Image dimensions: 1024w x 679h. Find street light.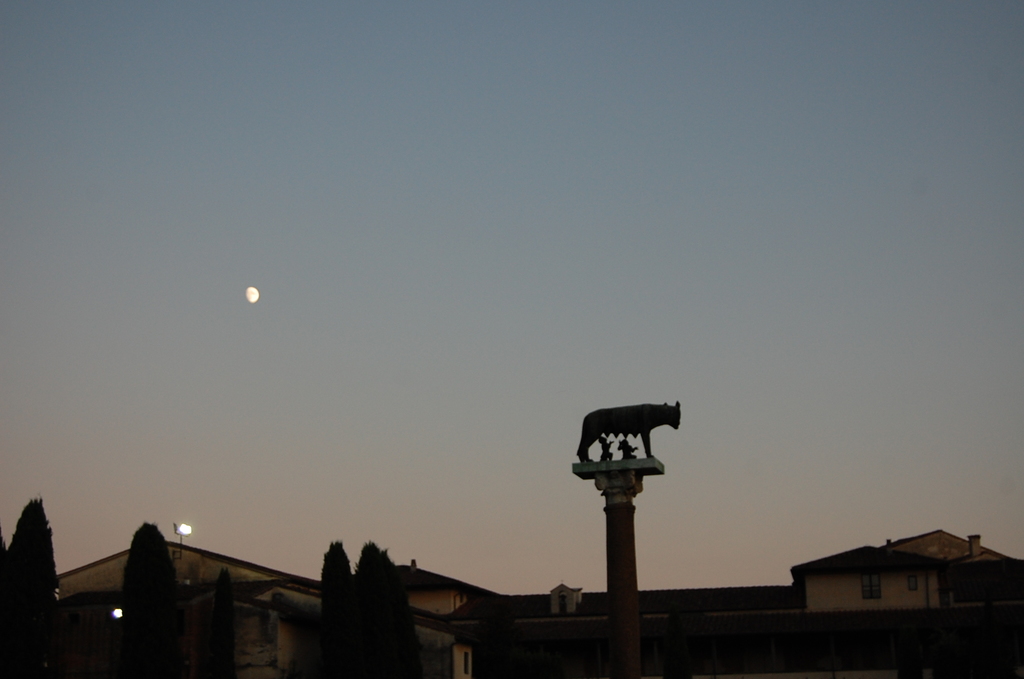
x1=174, y1=516, x2=194, y2=544.
